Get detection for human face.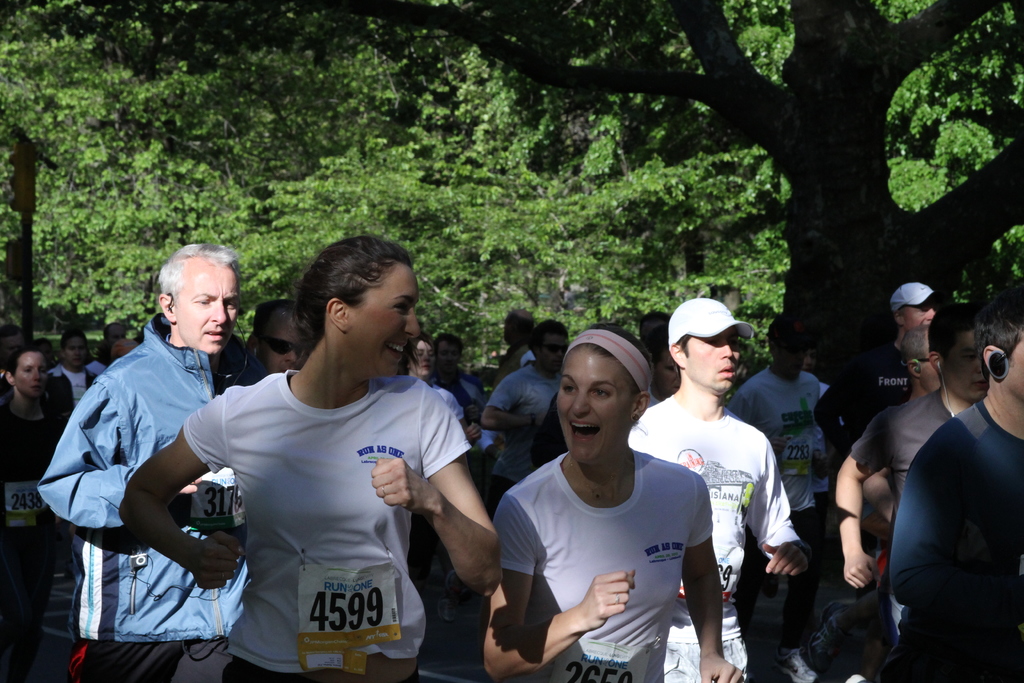
Detection: crop(540, 338, 563, 372).
